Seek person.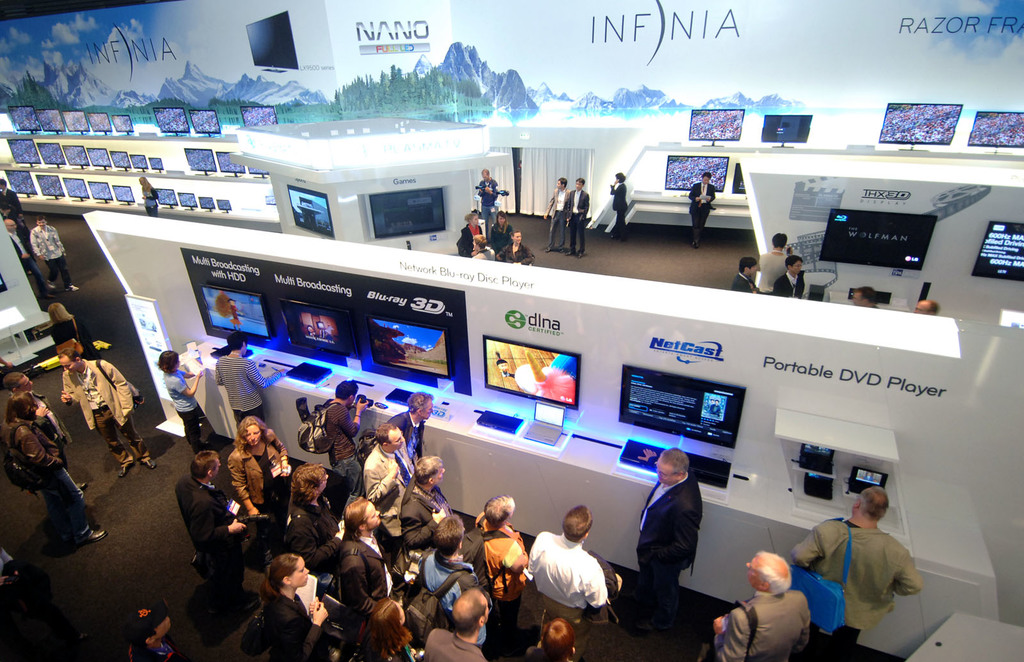
box(732, 254, 758, 296).
